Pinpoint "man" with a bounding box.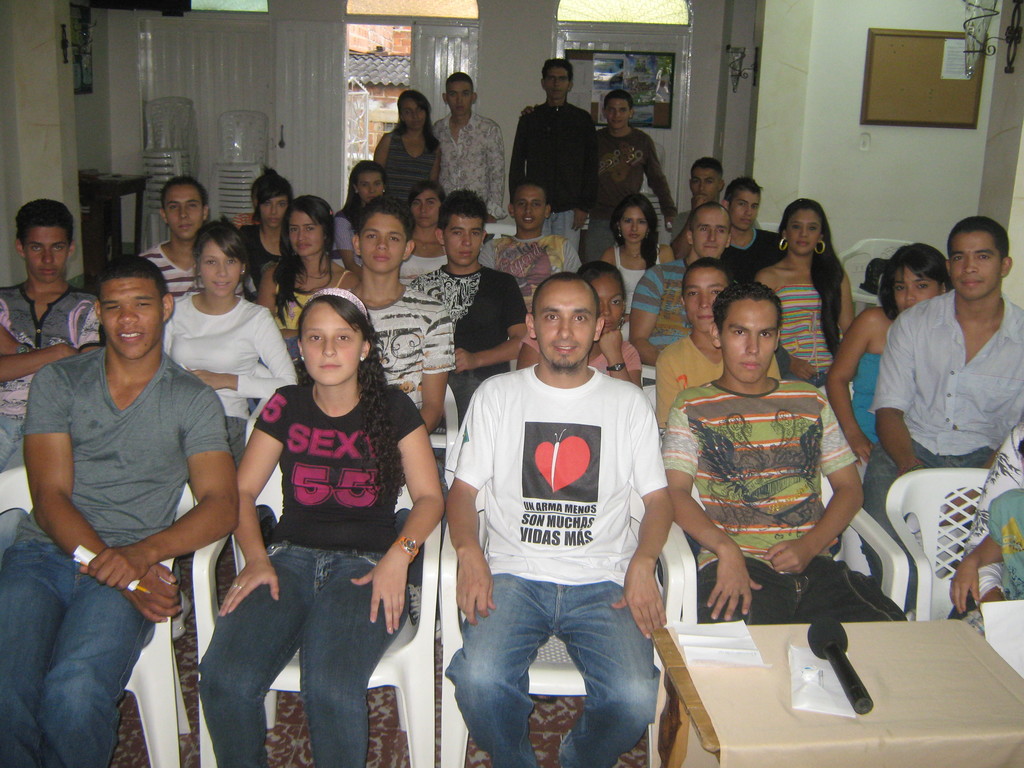
<box>430,72,508,243</box>.
